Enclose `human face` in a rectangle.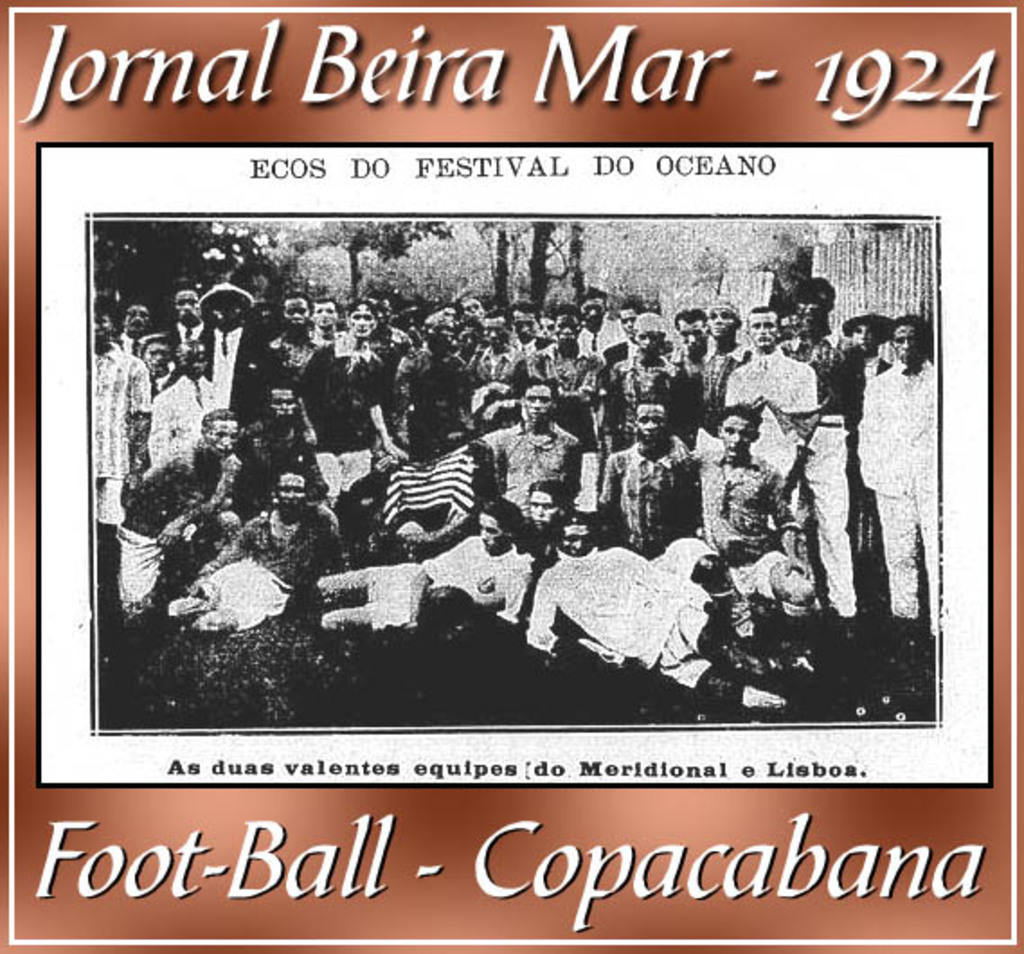
pyautogui.locateOnScreen(723, 416, 754, 459).
